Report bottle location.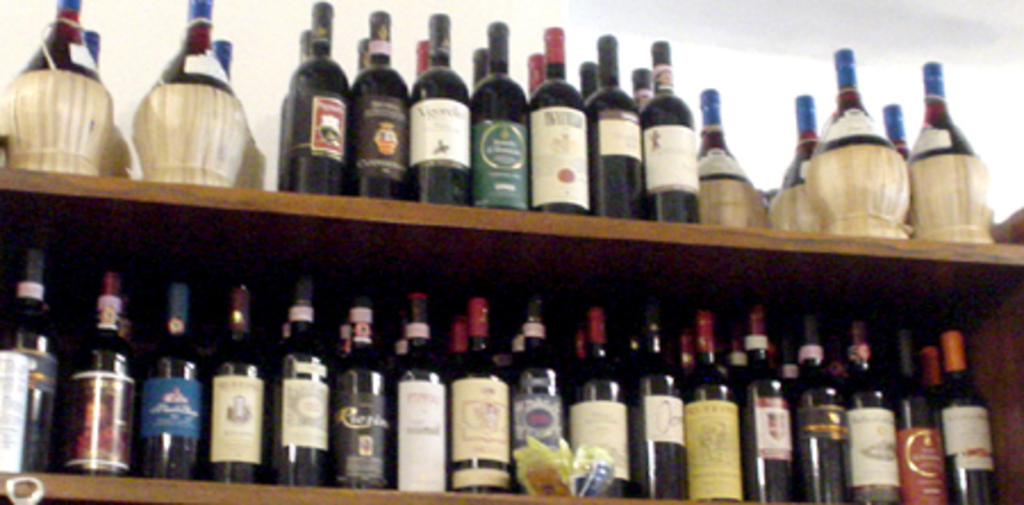
Report: <region>207, 39, 234, 82</region>.
